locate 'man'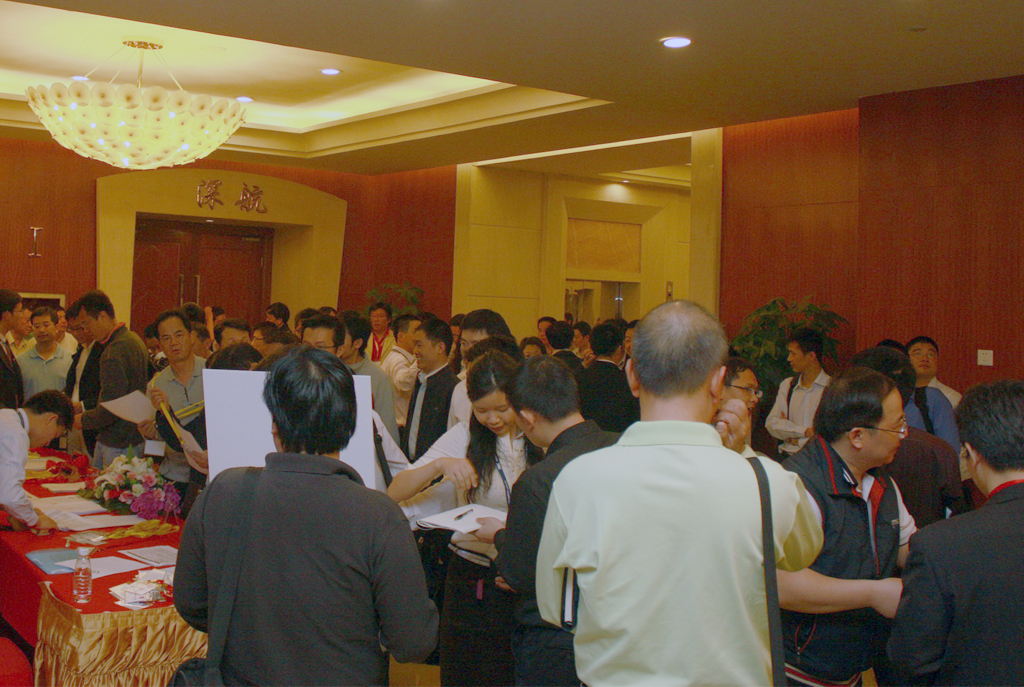
x1=210 y1=321 x2=249 y2=354
